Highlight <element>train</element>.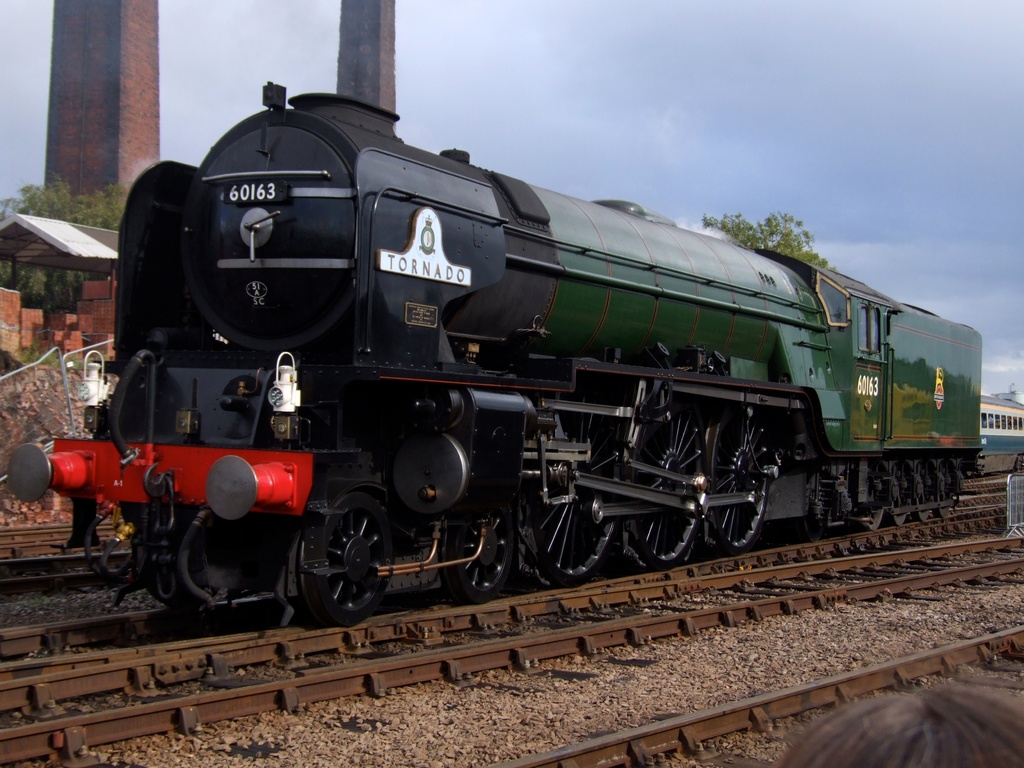
Highlighted region: (x1=5, y1=81, x2=981, y2=630).
